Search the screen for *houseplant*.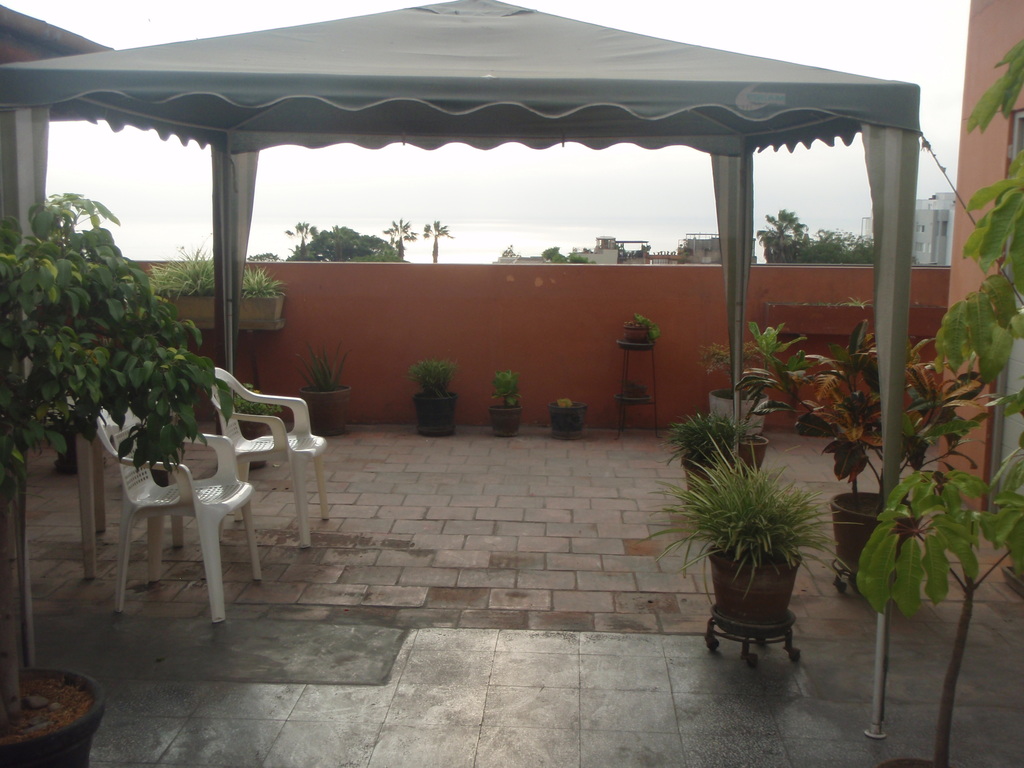
Found at left=493, top=368, right=523, bottom=439.
